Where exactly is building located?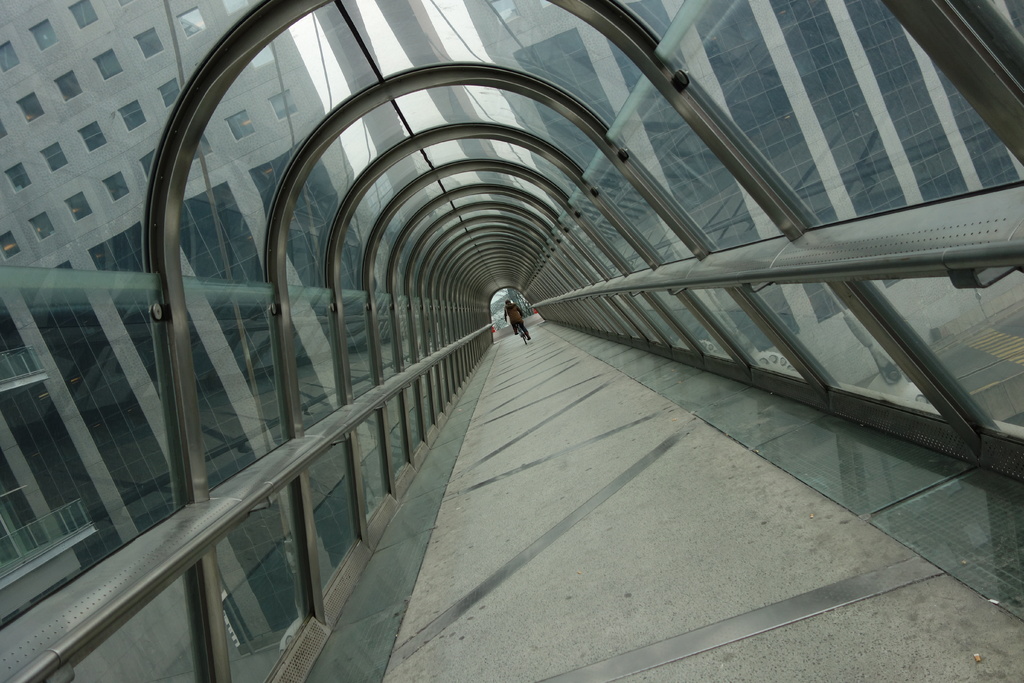
Its bounding box is BBox(465, 0, 1023, 384).
